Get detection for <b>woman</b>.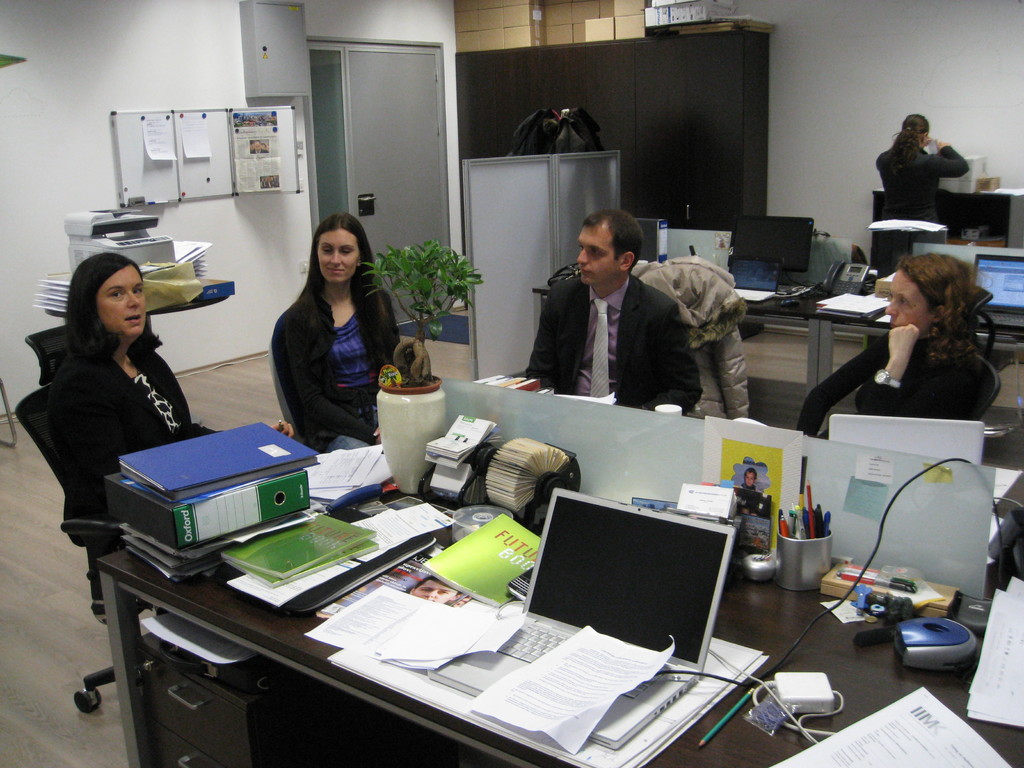
Detection: BBox(790, 252, 999, 450).
